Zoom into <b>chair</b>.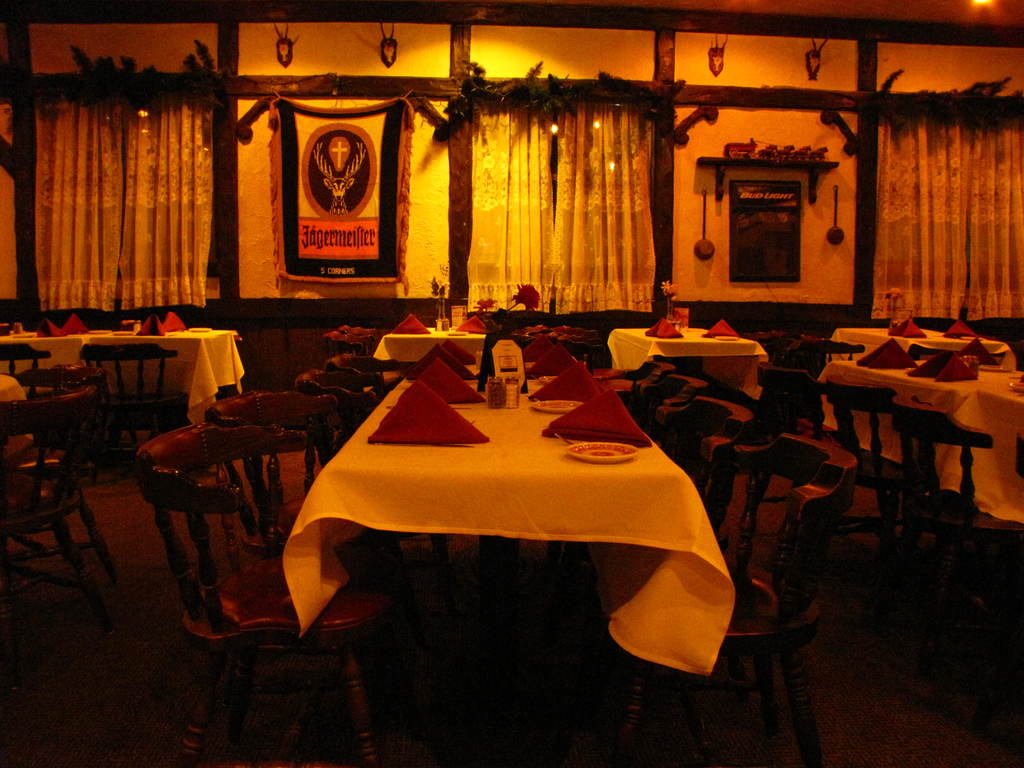
Zoom target: 0, 336, 49, 401.
